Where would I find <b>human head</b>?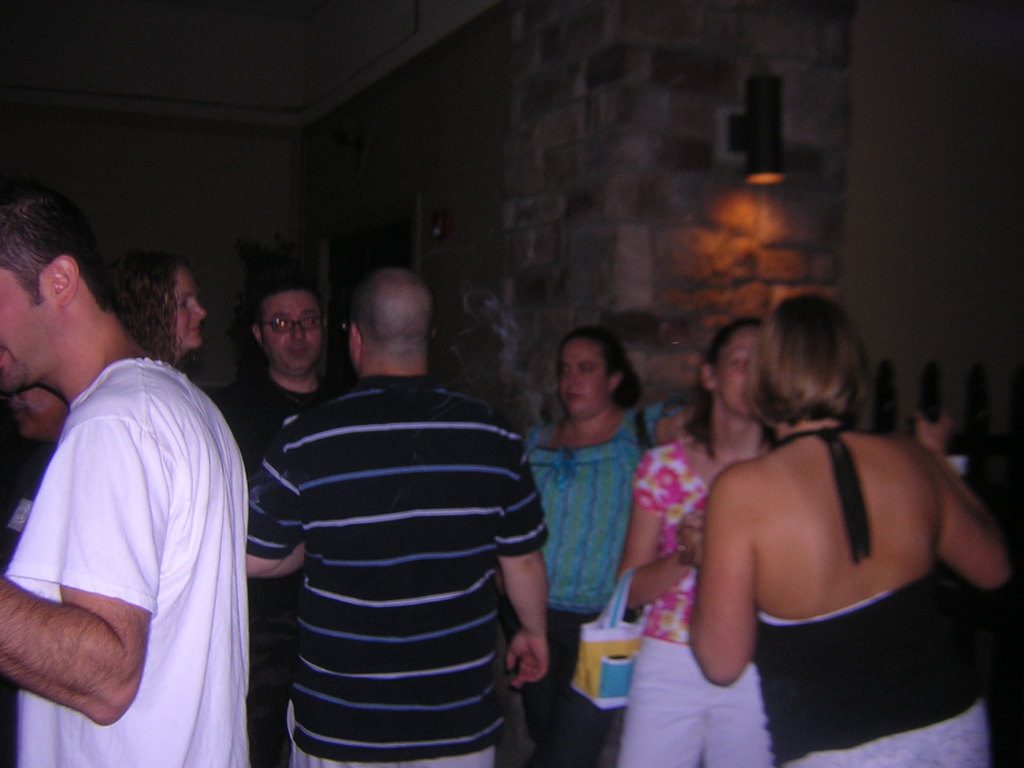
At pyautogui.locateOnScreen(106, 248, 209, 356).
